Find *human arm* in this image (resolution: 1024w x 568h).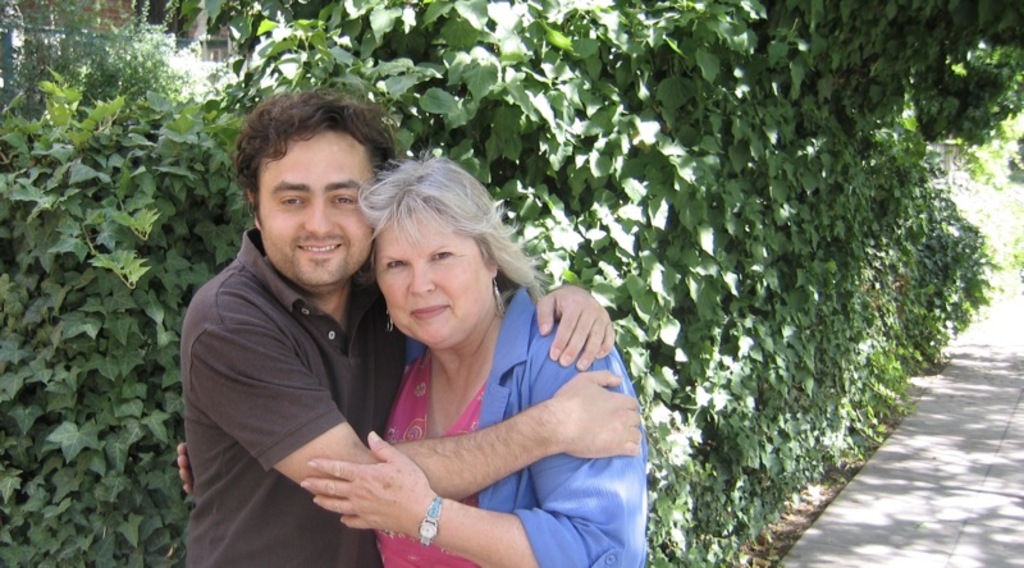
<region>275, 368, 640, 501</region>.
